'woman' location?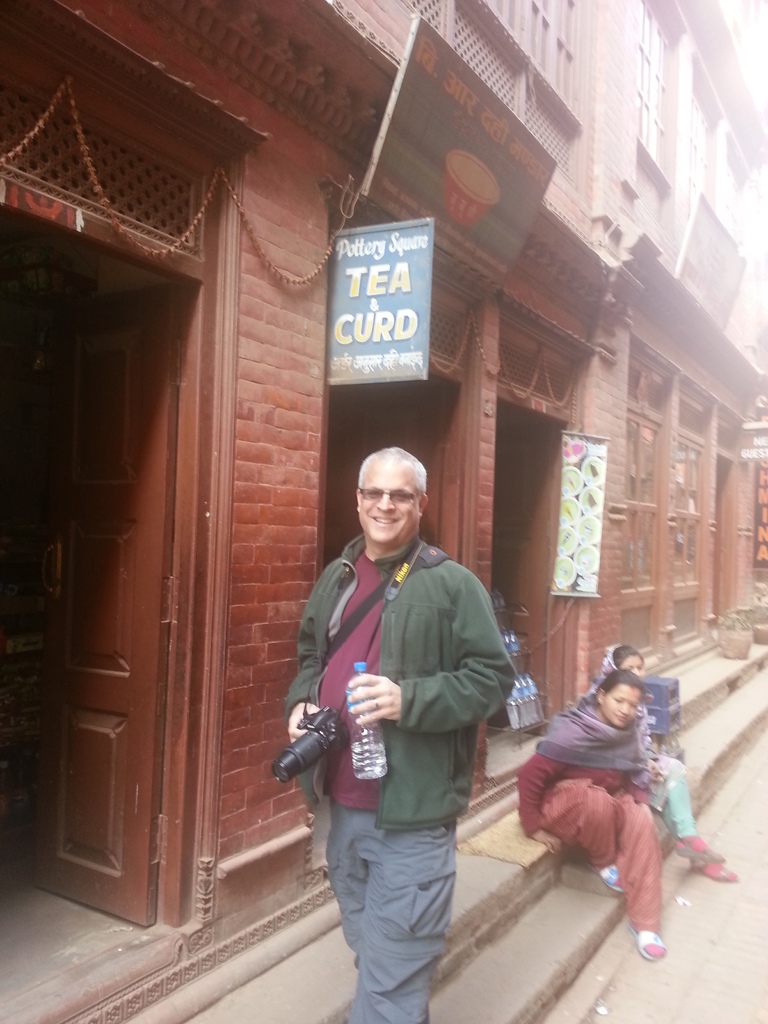
{"left": 513, "top": 673, "right": 665, "bottom": 961}
